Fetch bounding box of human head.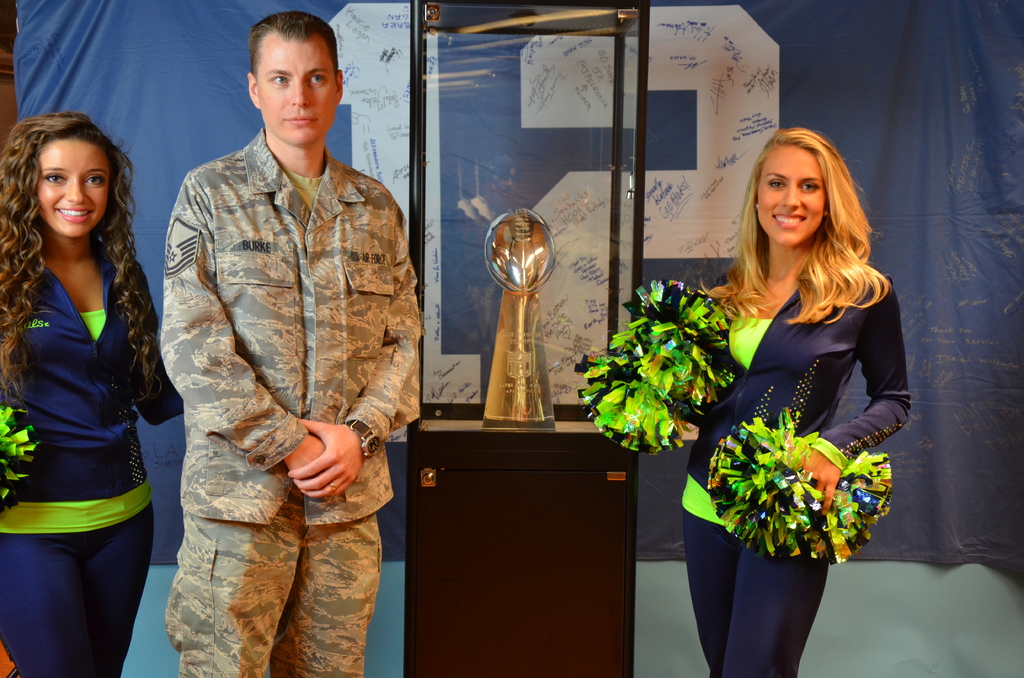
Bbox: detection(244, 8, 344, 150).
